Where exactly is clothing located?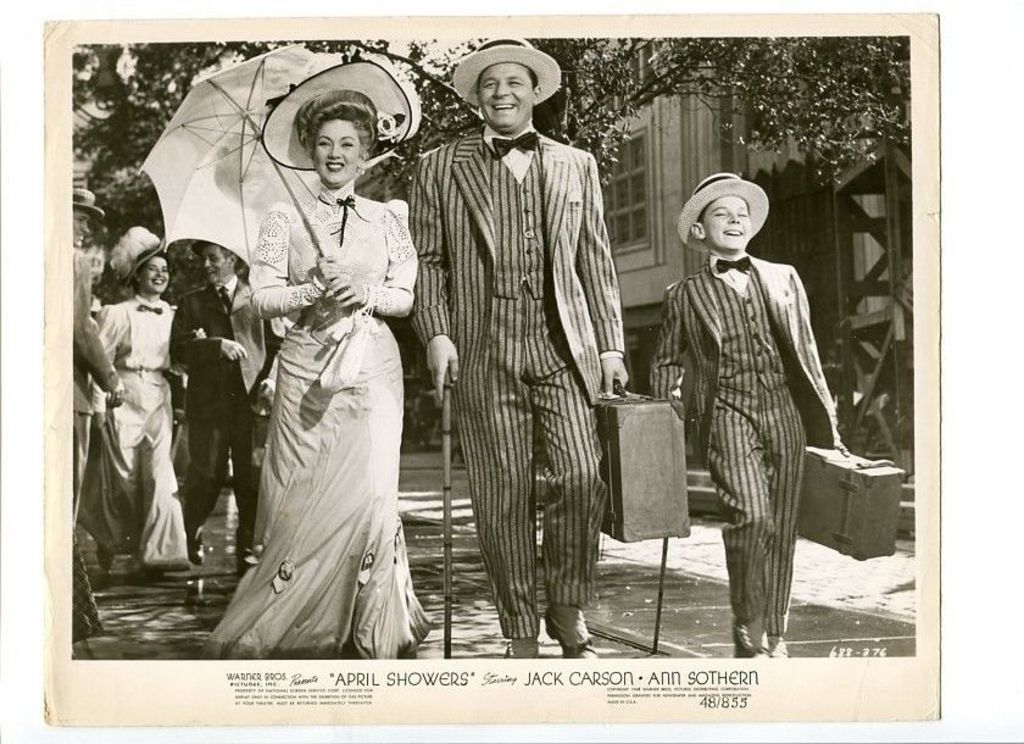
Its bounding box is l=402, t=115, r=631, b=649.
